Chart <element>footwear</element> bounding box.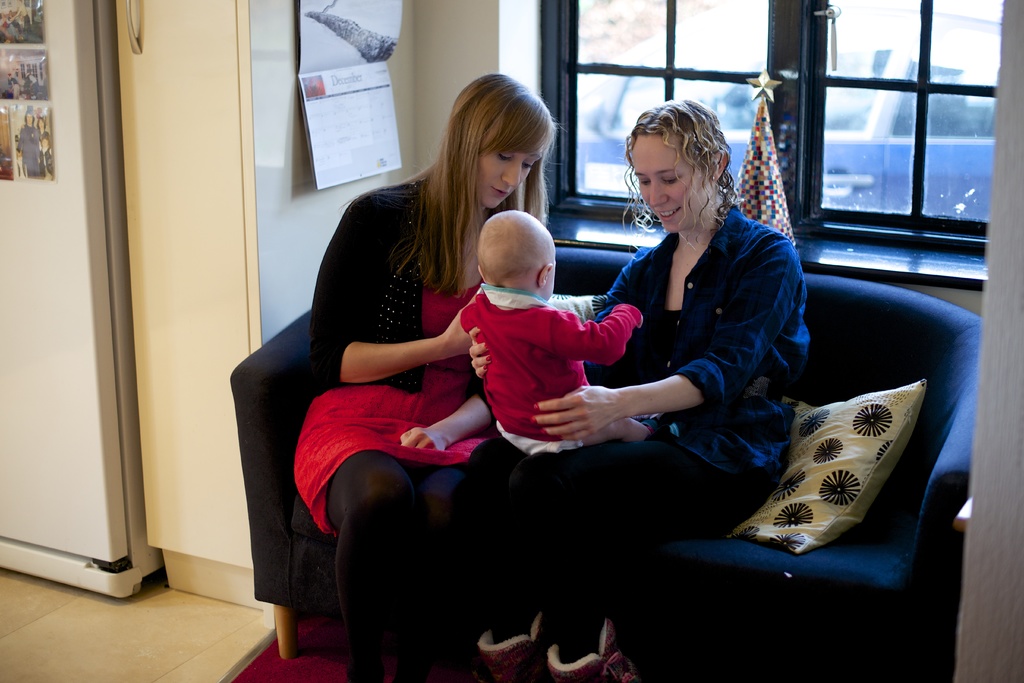
Charted: select_region(550, 612, 616, 682).
